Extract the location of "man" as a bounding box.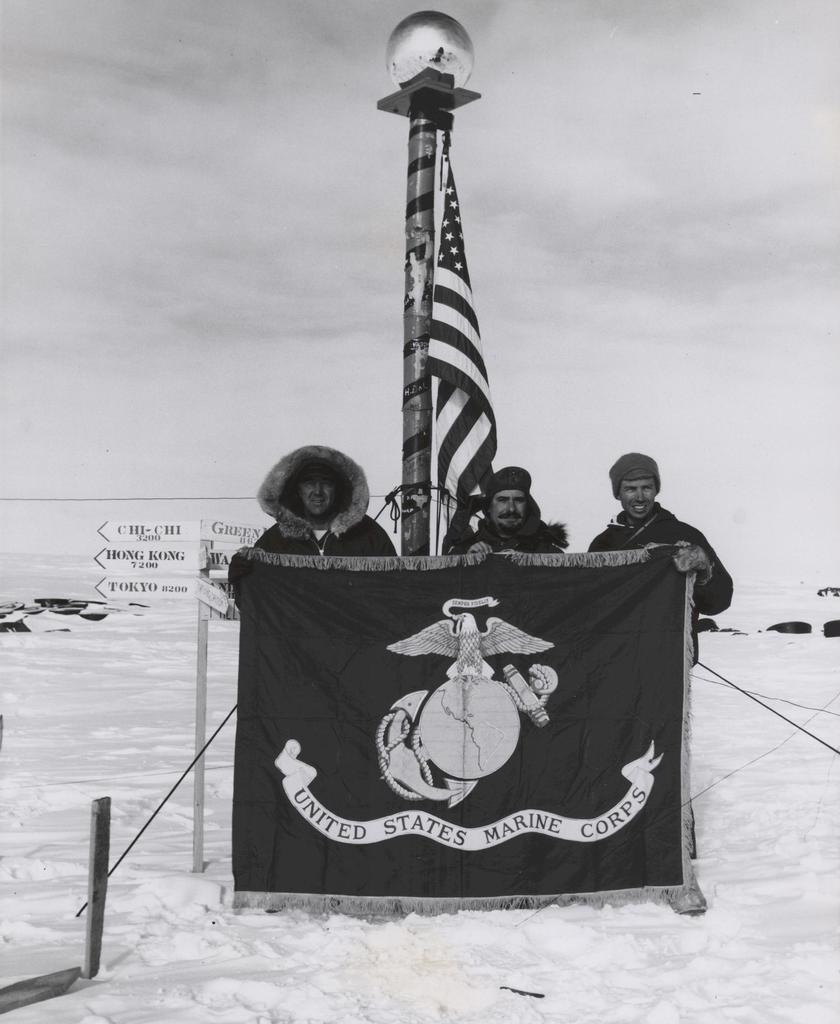
[576,438,739,618].
